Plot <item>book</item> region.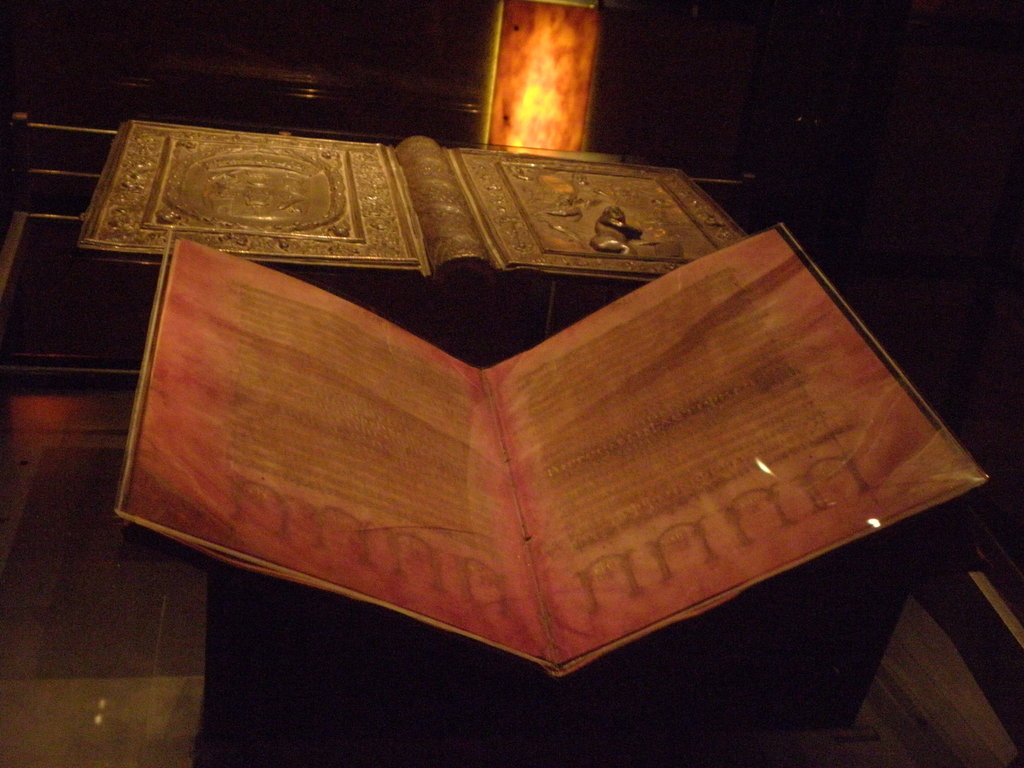
Plotted at select_region(116, 213, 977, 683).
